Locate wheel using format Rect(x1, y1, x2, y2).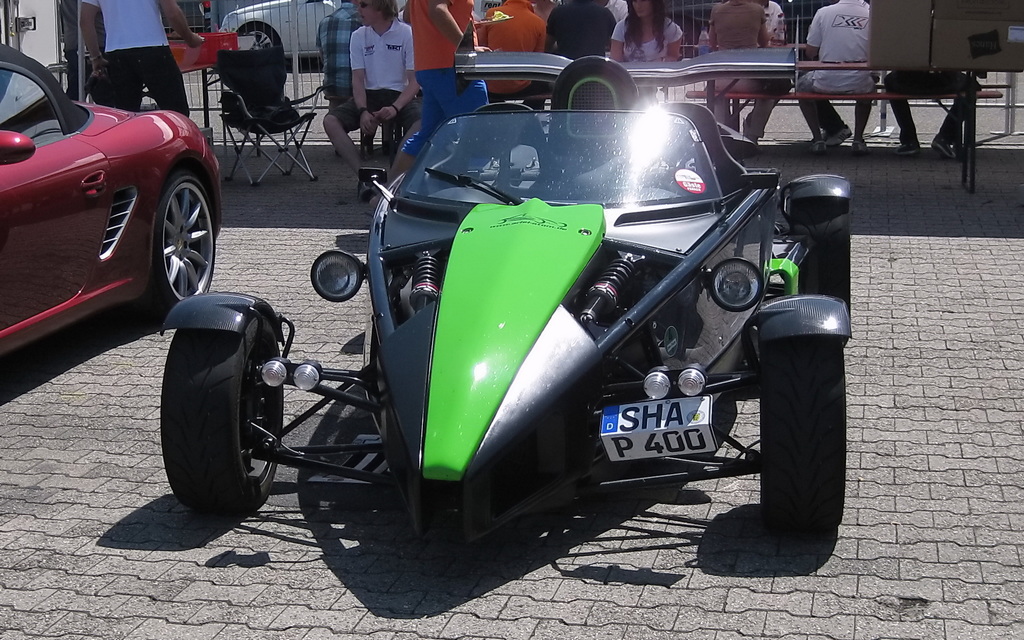
Rect(155, 307, 289, 514).
